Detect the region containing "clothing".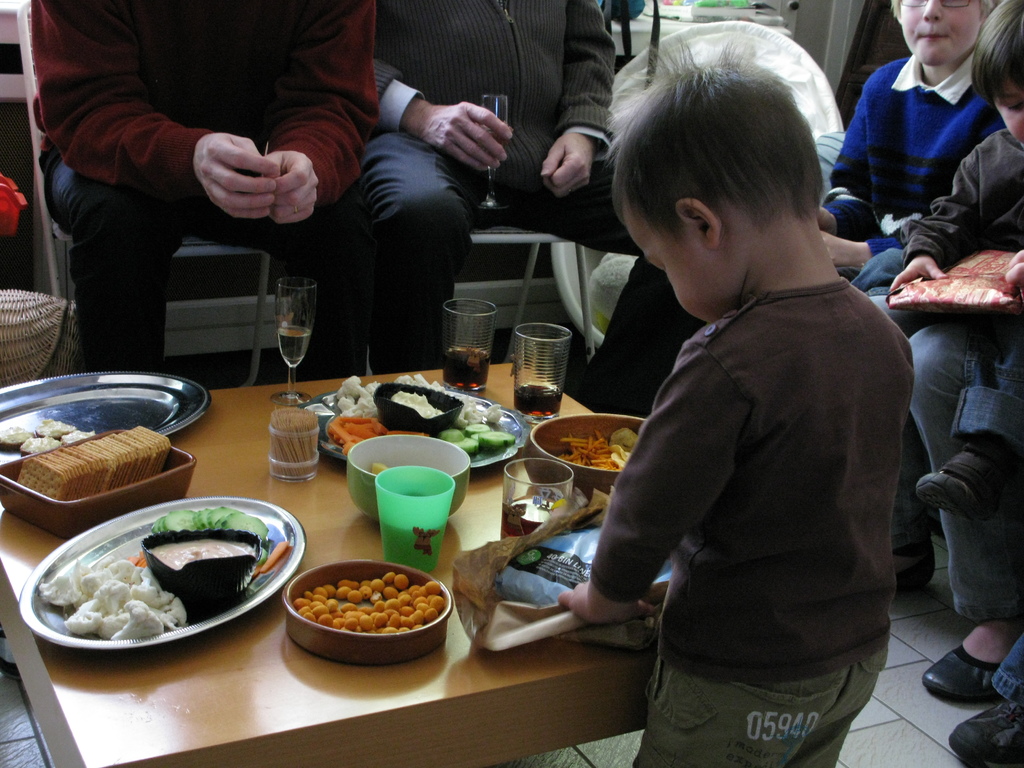
bbox=(895, 135, 1023, 448).
